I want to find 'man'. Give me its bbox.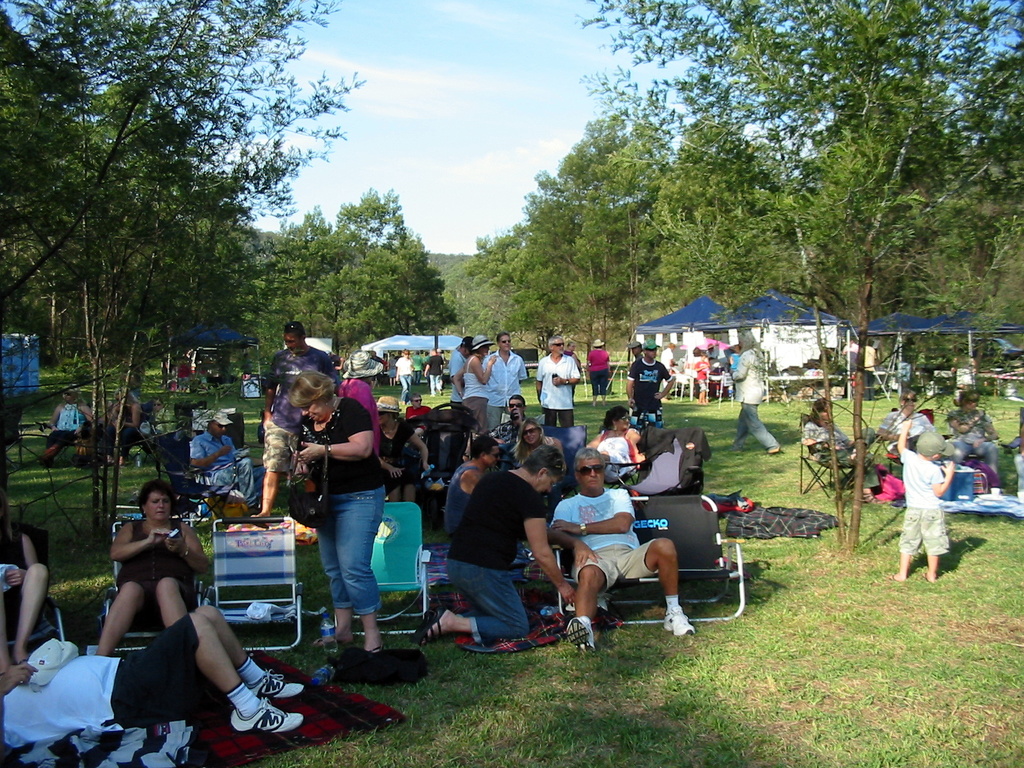
select_region(423, 349, 448, 397).
